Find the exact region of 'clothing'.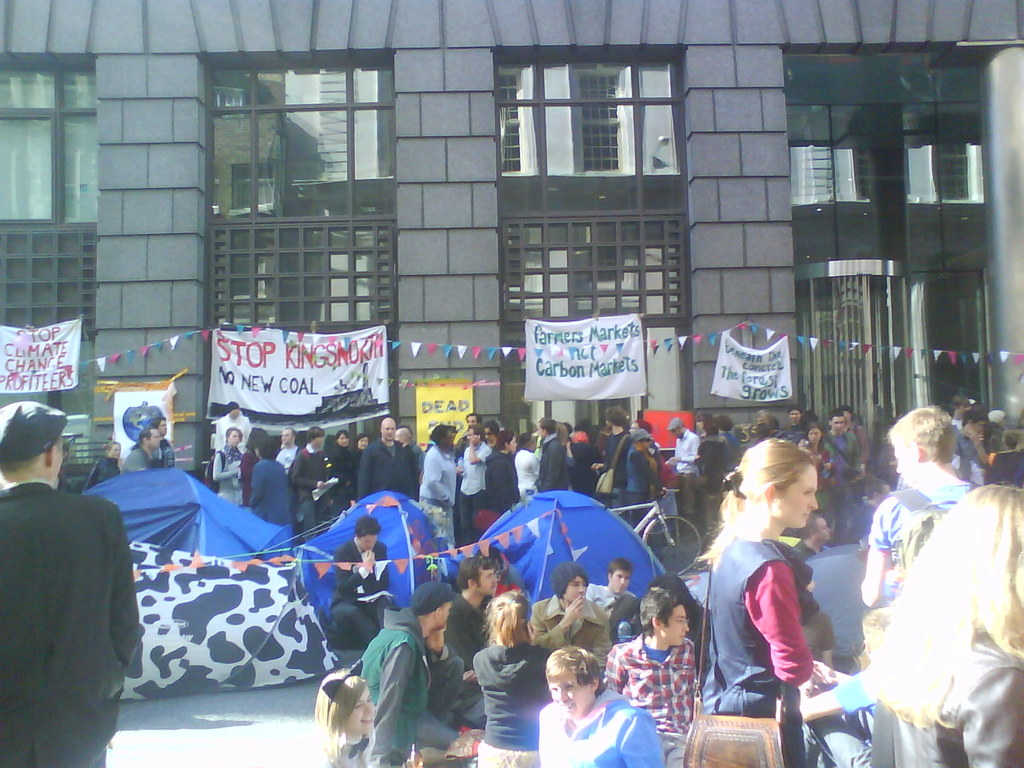
Exact region: 673 429 698 517.
